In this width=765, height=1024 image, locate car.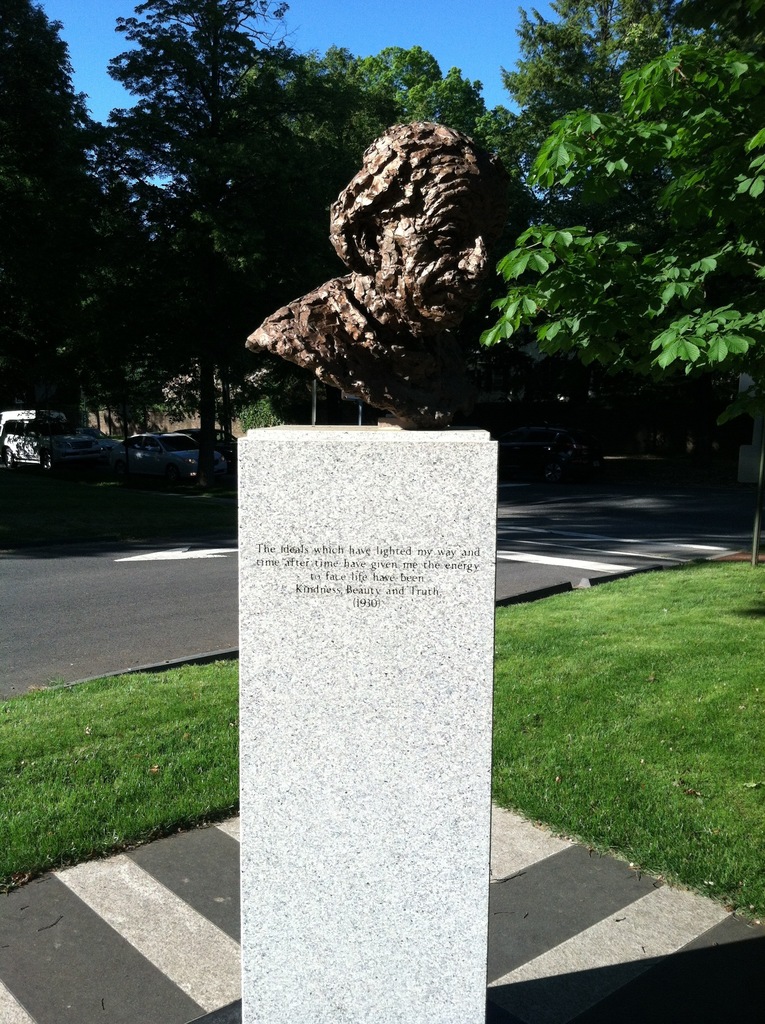
Bounding box: 115:433:225:481.
